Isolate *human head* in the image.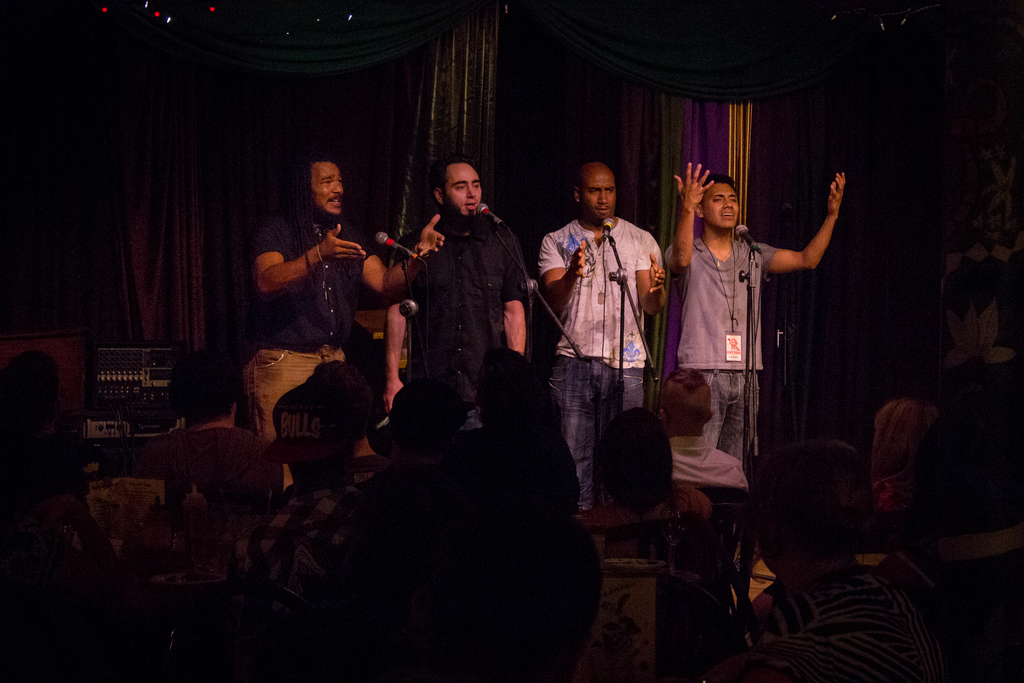
Isolated region: 289:158:343:215.
